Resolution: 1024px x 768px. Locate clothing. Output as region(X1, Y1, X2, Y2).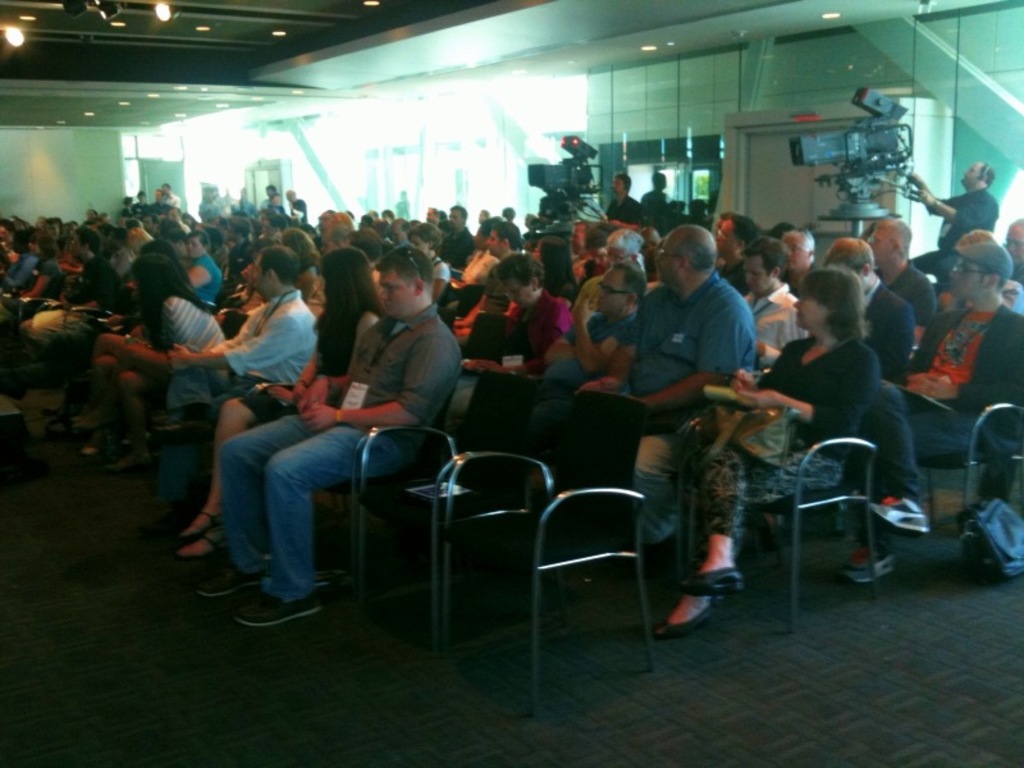
region(151, 293, 229, 417).
